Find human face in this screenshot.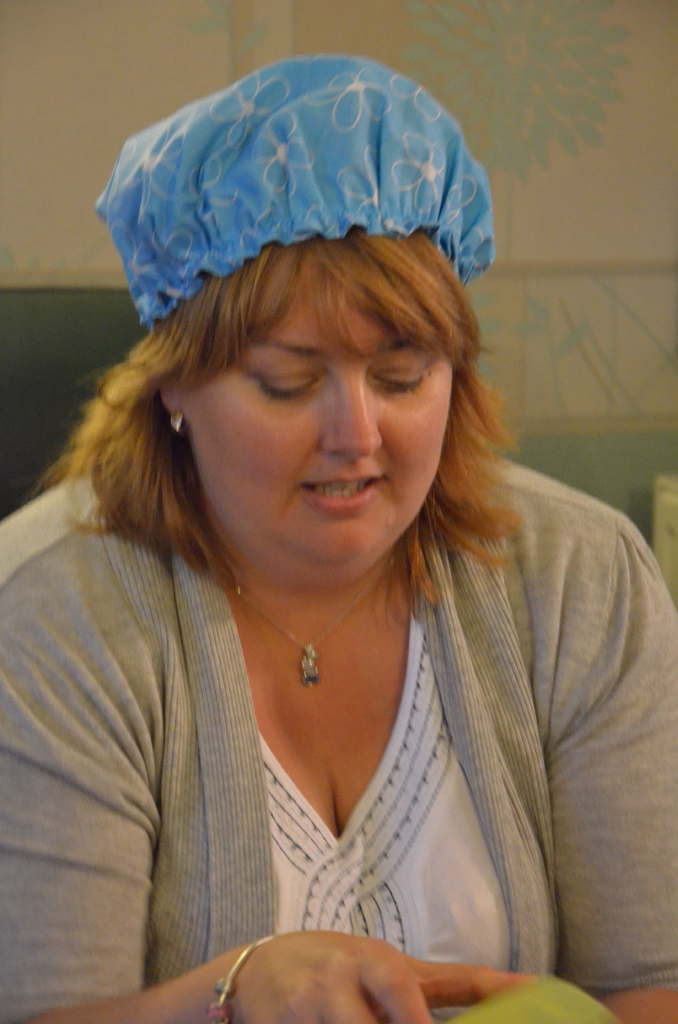
The bounding box for human face is {"x1": 188, "y1": 272, "x2": 455, "y2": 564}.
